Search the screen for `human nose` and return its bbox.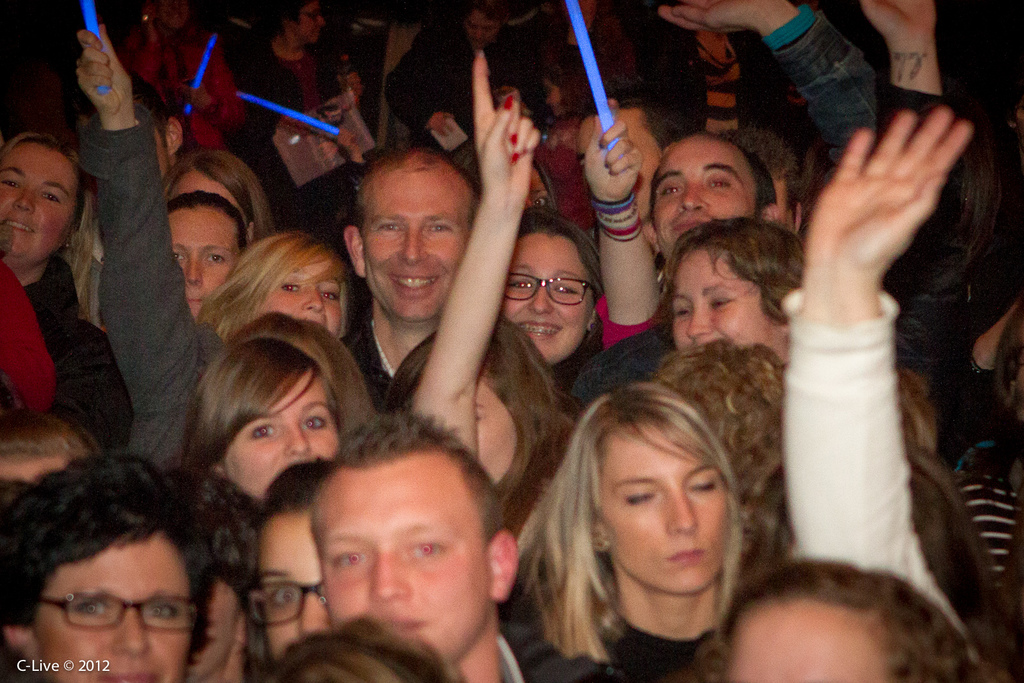
Found: (675,182,710,215).
